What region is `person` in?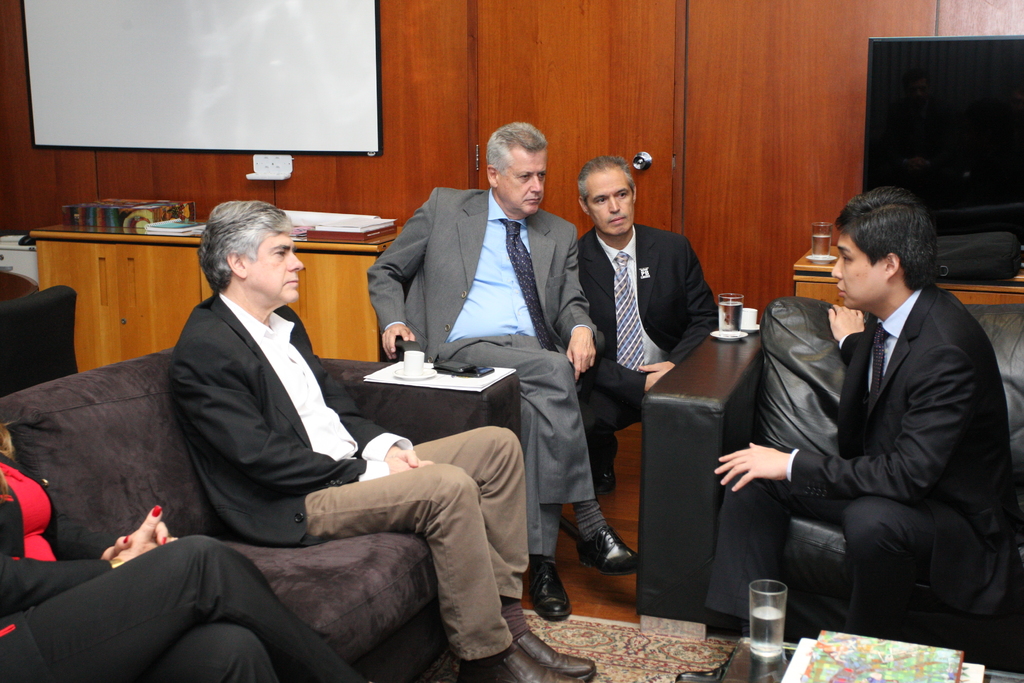
<box>360,124,634,619</box>.
